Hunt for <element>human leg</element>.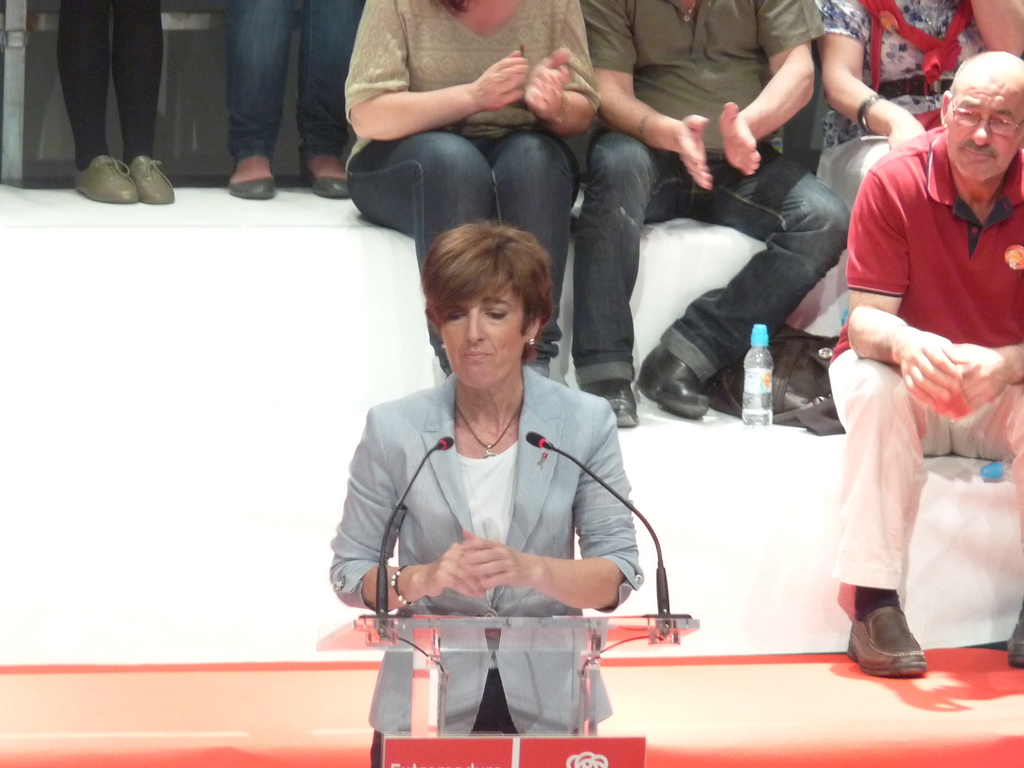
Hunted down at {"x1": 304, "y1": 0, "x2": 366, "y2": 204}.
